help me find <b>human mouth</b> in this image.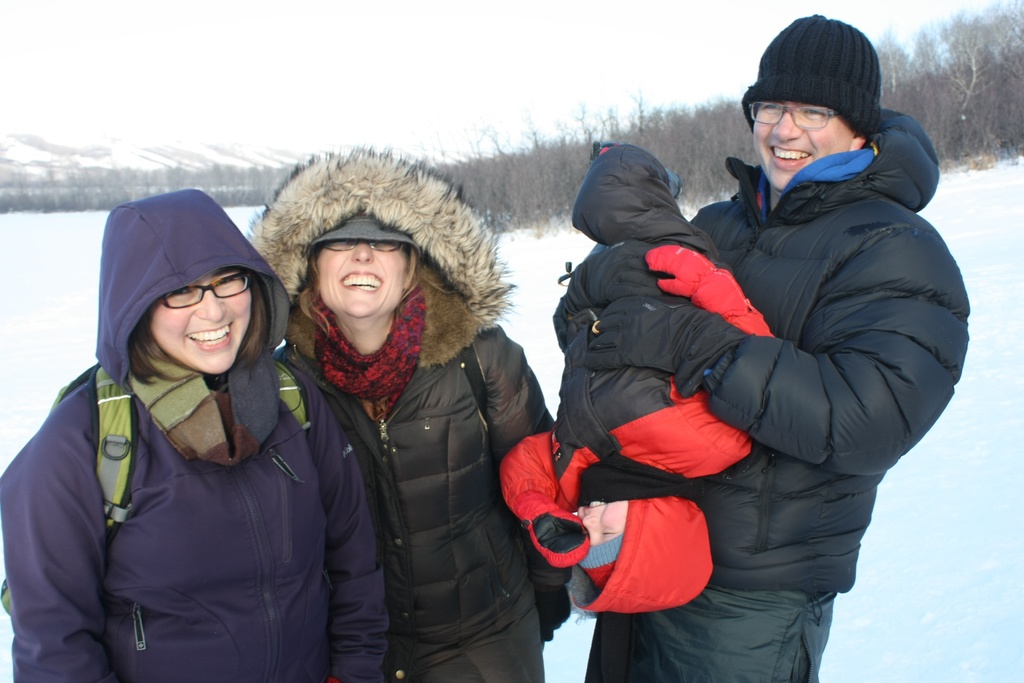
Found it: {"x1": 769, "y1": 142, "x2": 805, "y2": 164}.
